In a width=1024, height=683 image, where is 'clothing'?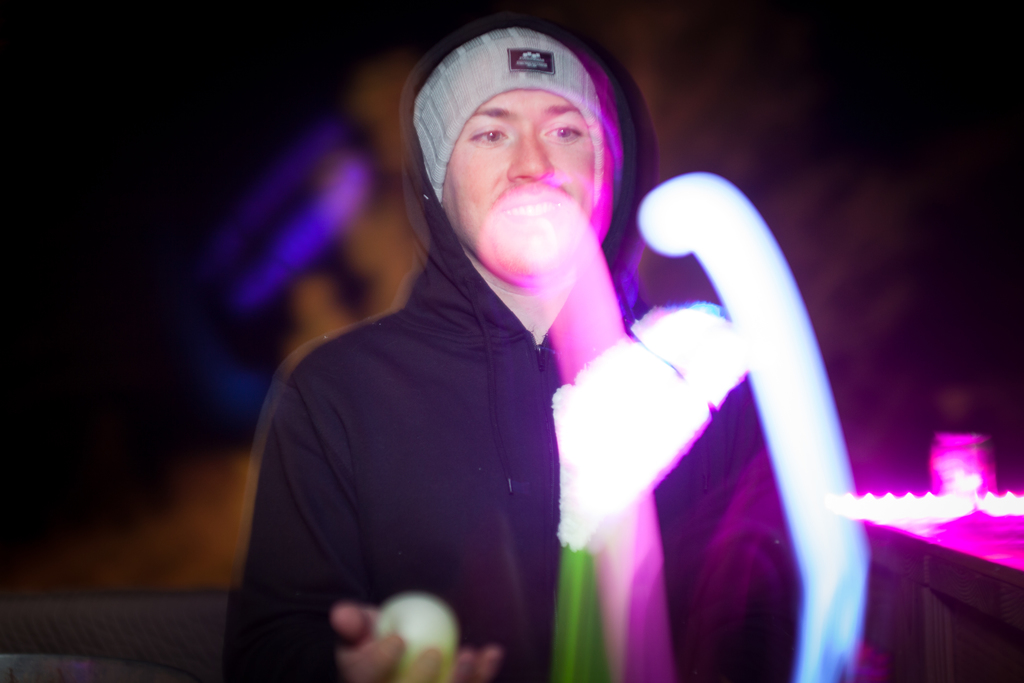
rect(241, 26, 821, 682).
